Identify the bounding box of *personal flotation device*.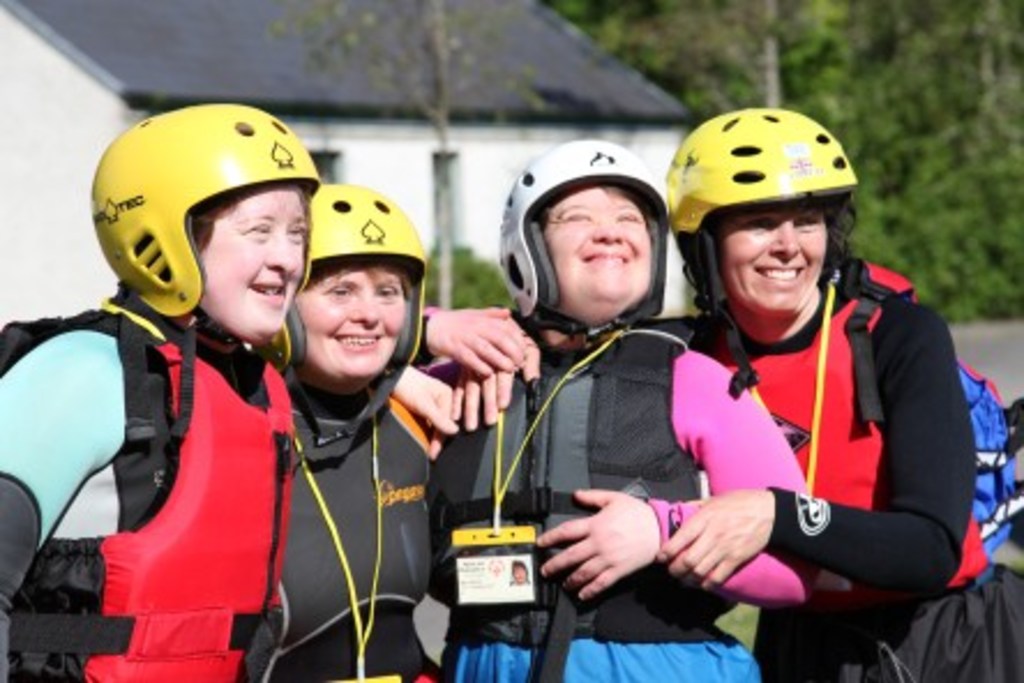
(x1=281, y1=385, x2=434, y2=681).
